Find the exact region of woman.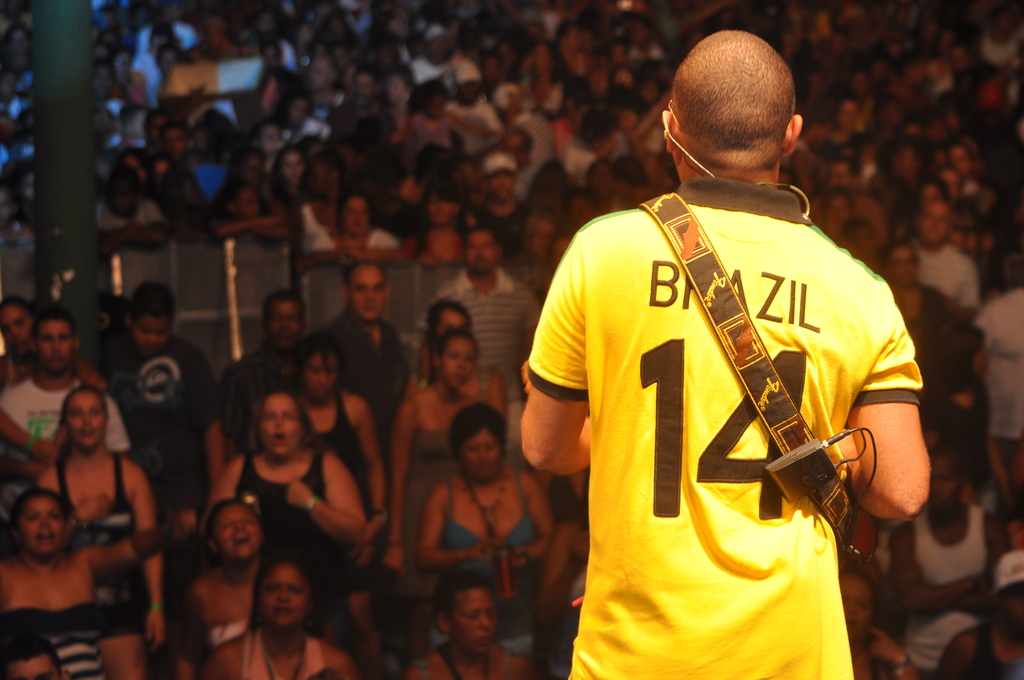
Exact region: [x1=294, y1=329, x2=387, y2=492].
